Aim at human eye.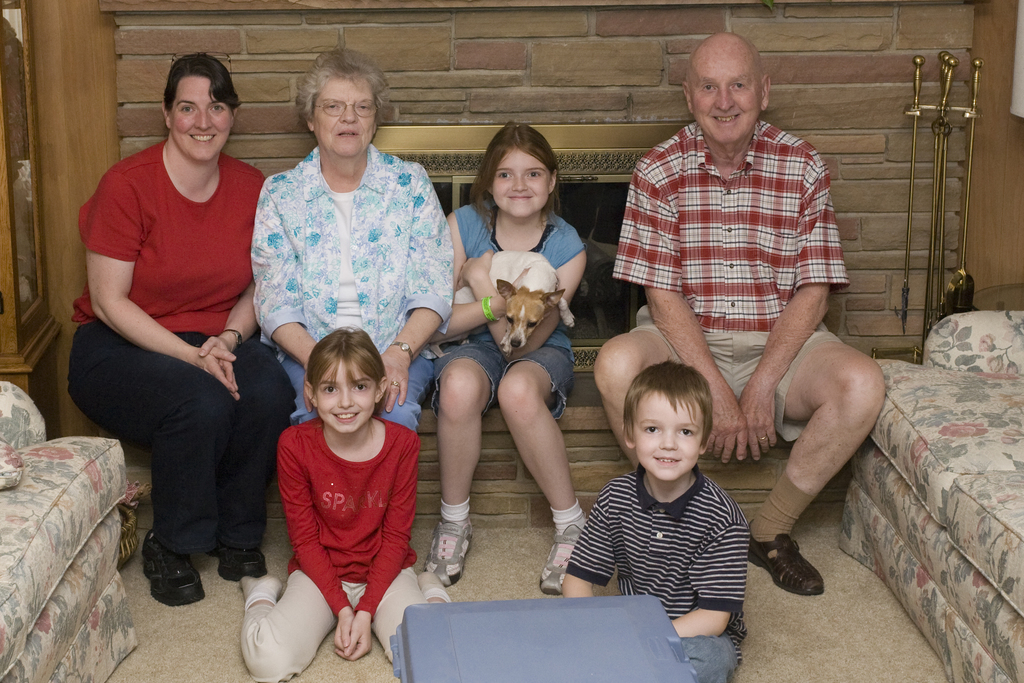
Aimed at bbox(496, 171, 510, 180).
